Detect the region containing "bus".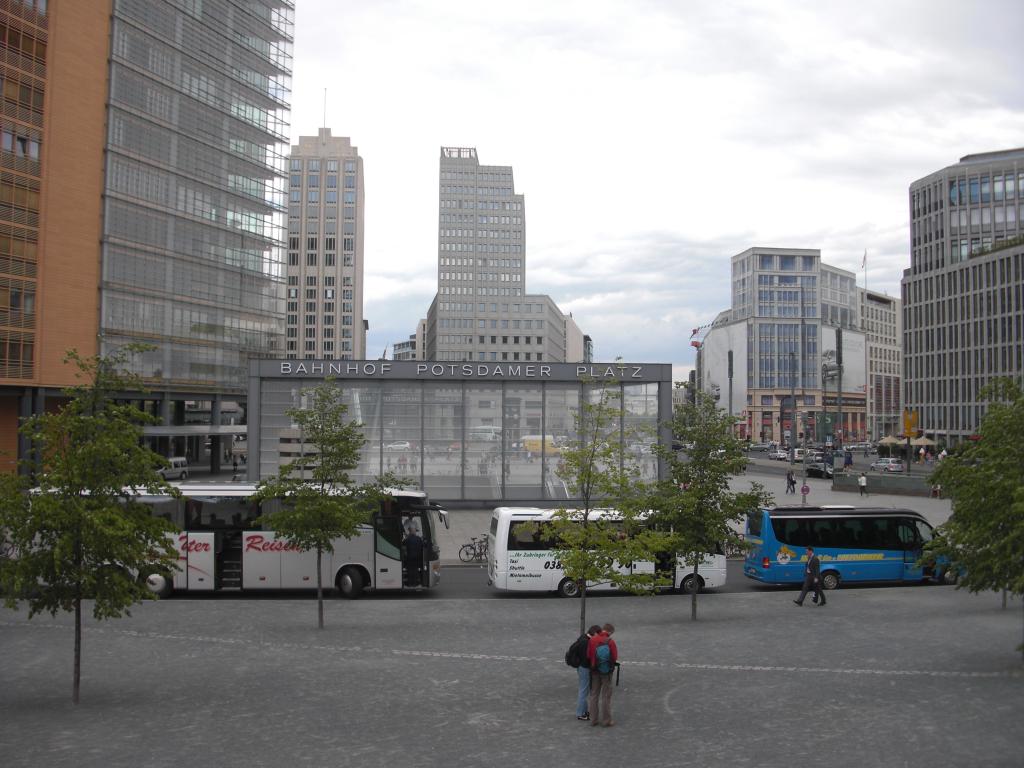
<box>24,481,451,600</box>.
